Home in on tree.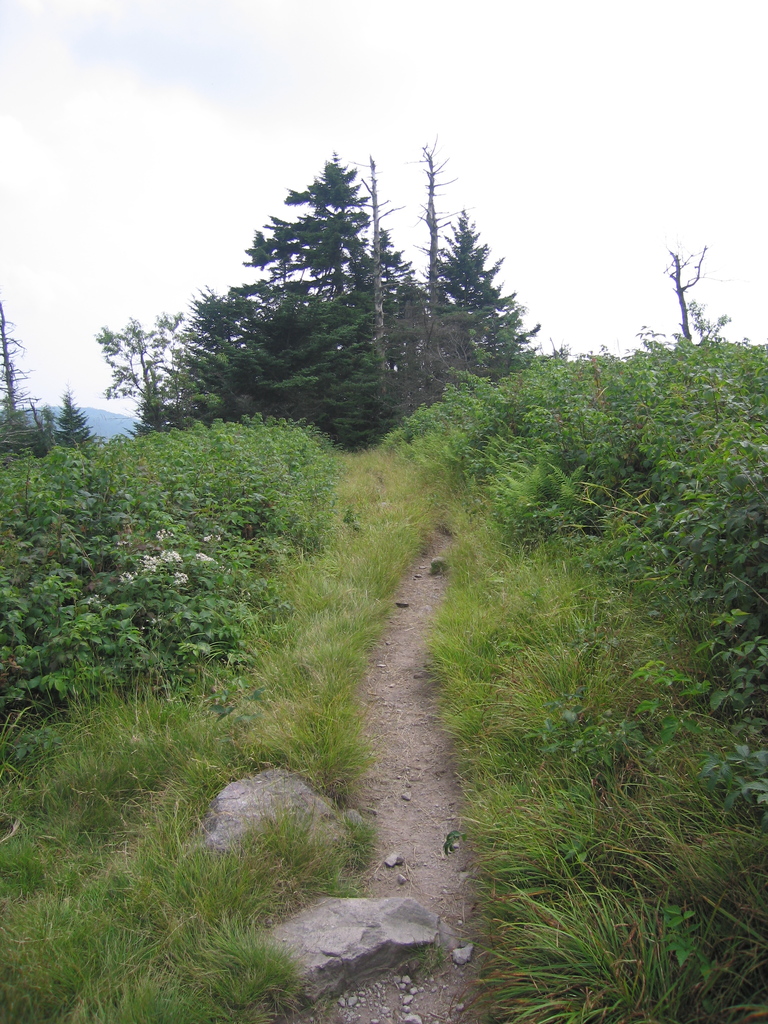
Homed in at left=663, top=207, right=739, bottom=335.
